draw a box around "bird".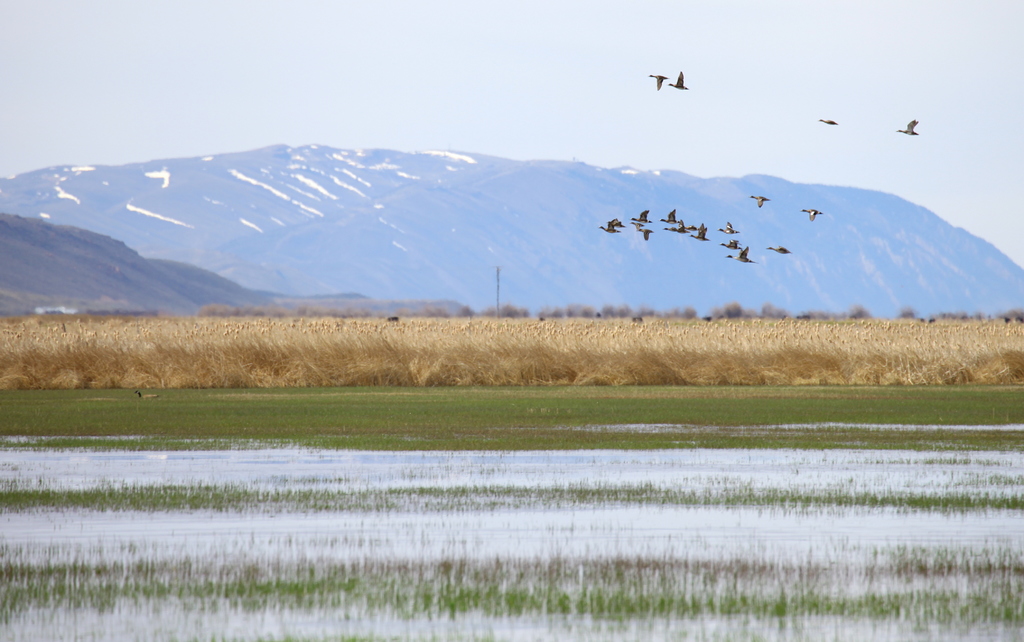
left=695, top=221, right=709, bottom=242.
